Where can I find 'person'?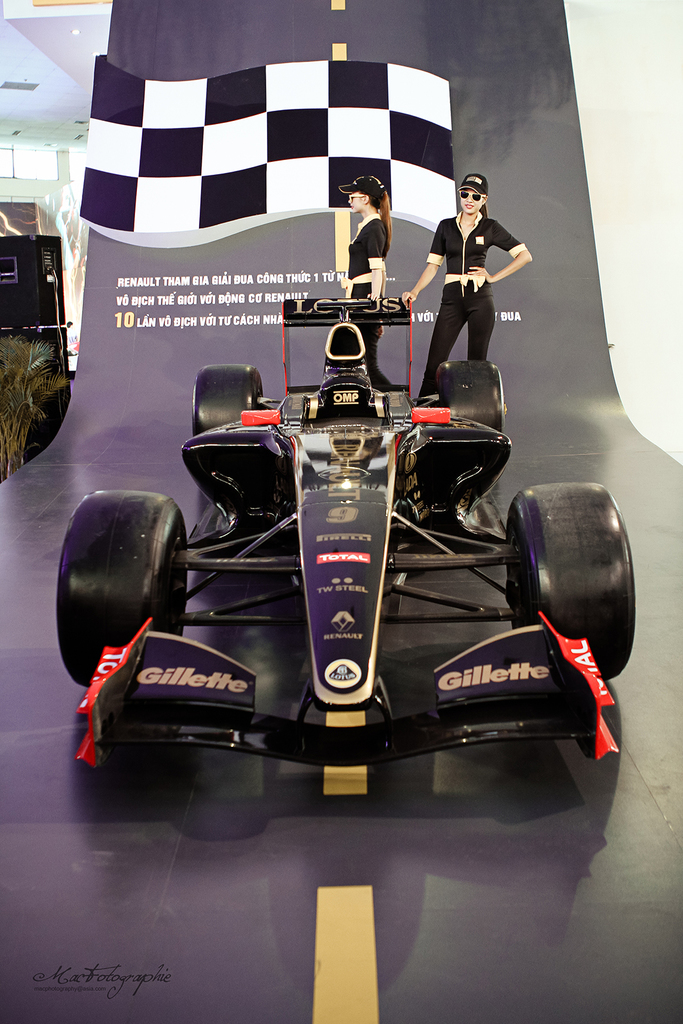
You can find it at bbox=[335, 171, 393, 391].
